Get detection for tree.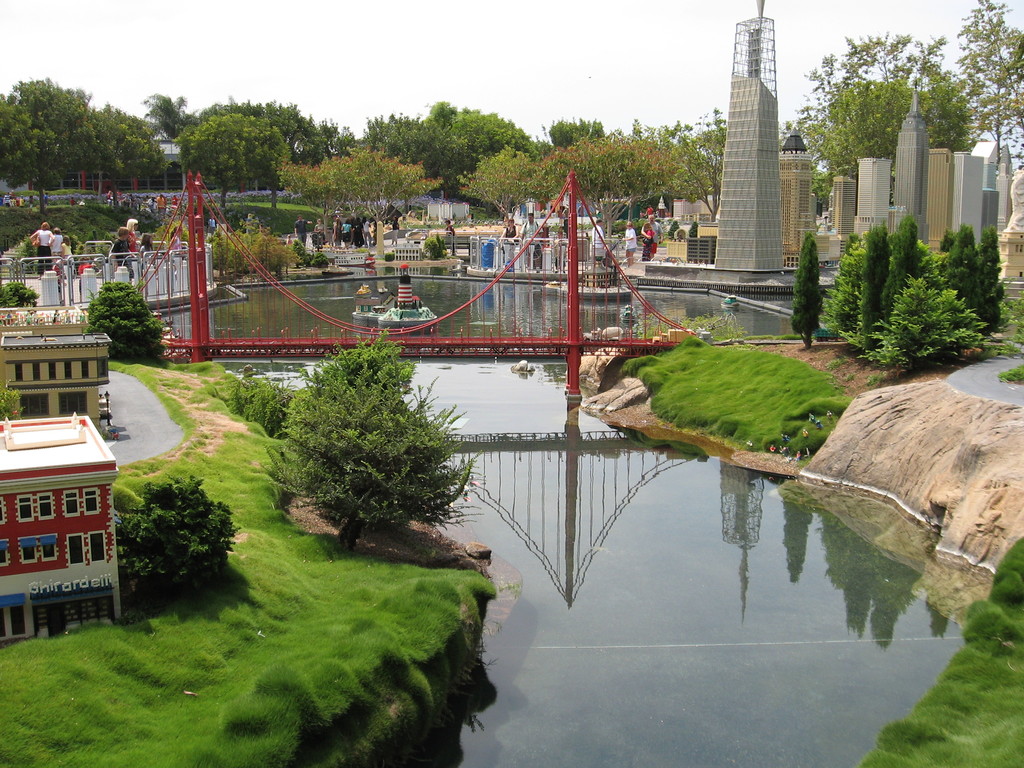
Detection: region(968, 0, 1023, 173).
